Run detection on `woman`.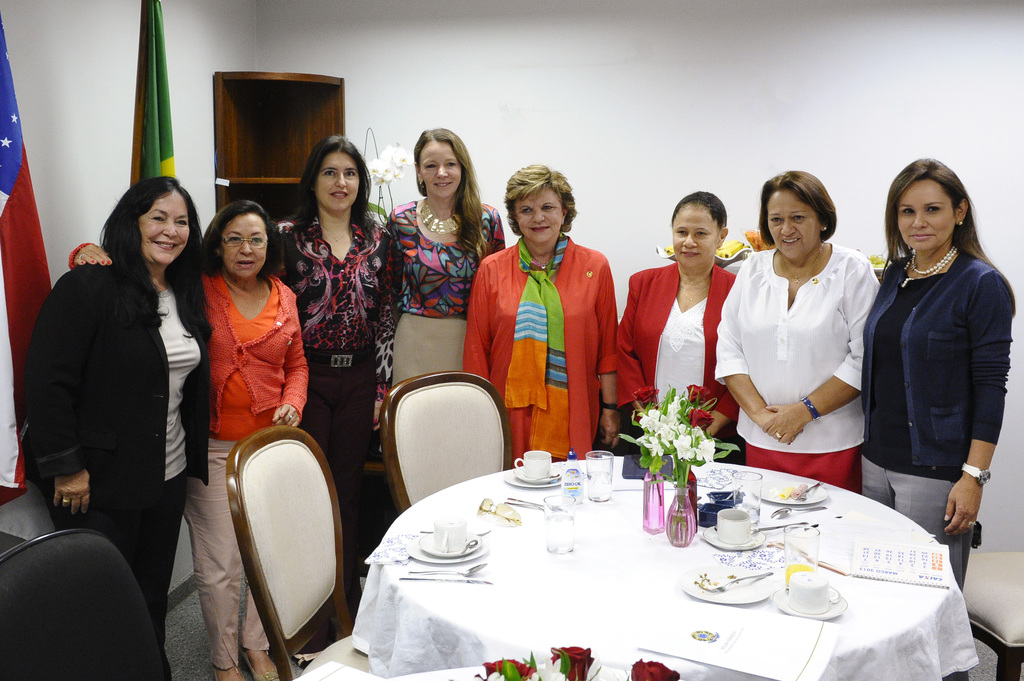
Result: (374,127,508,398).
